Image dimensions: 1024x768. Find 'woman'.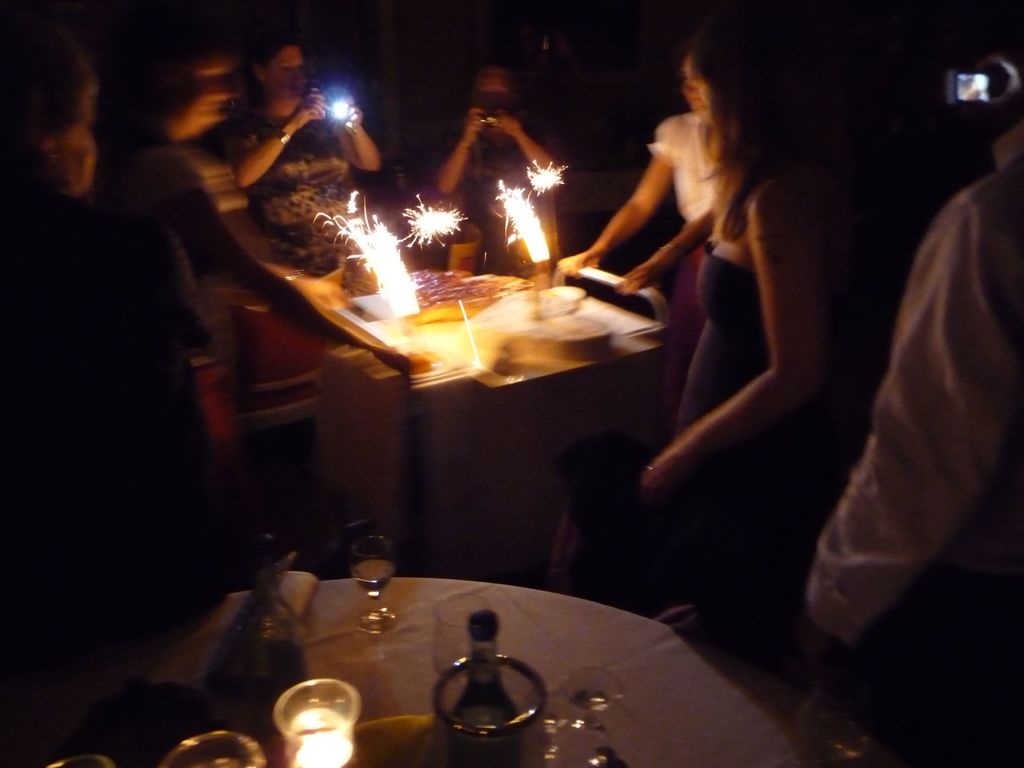
detection(228, 38, 381, 252).
